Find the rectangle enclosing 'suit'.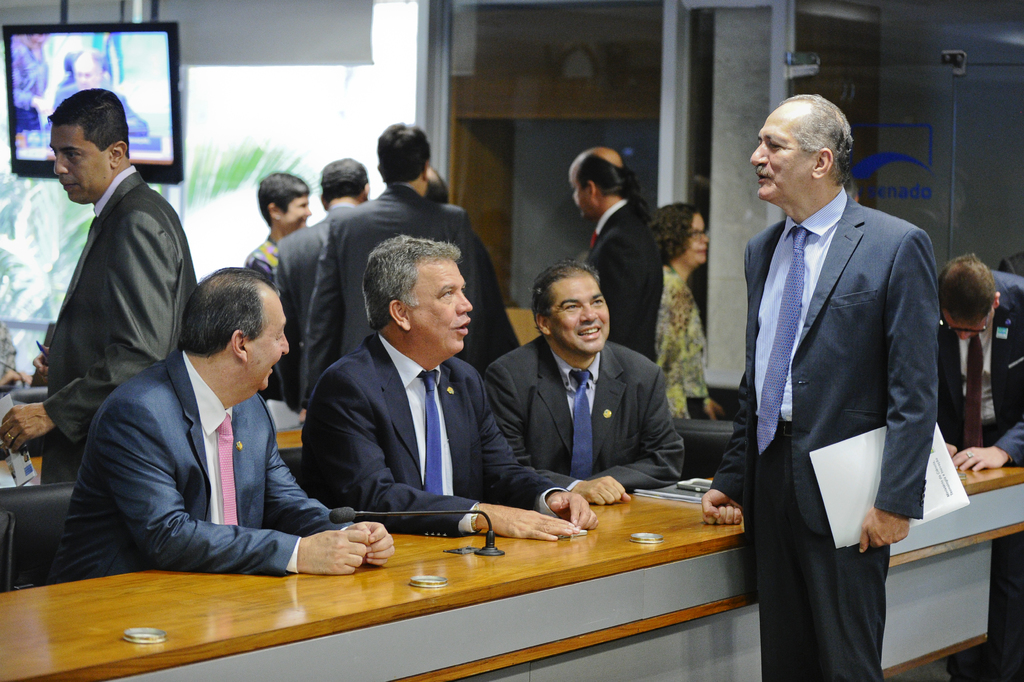
box(49, 351, 353, 579).
